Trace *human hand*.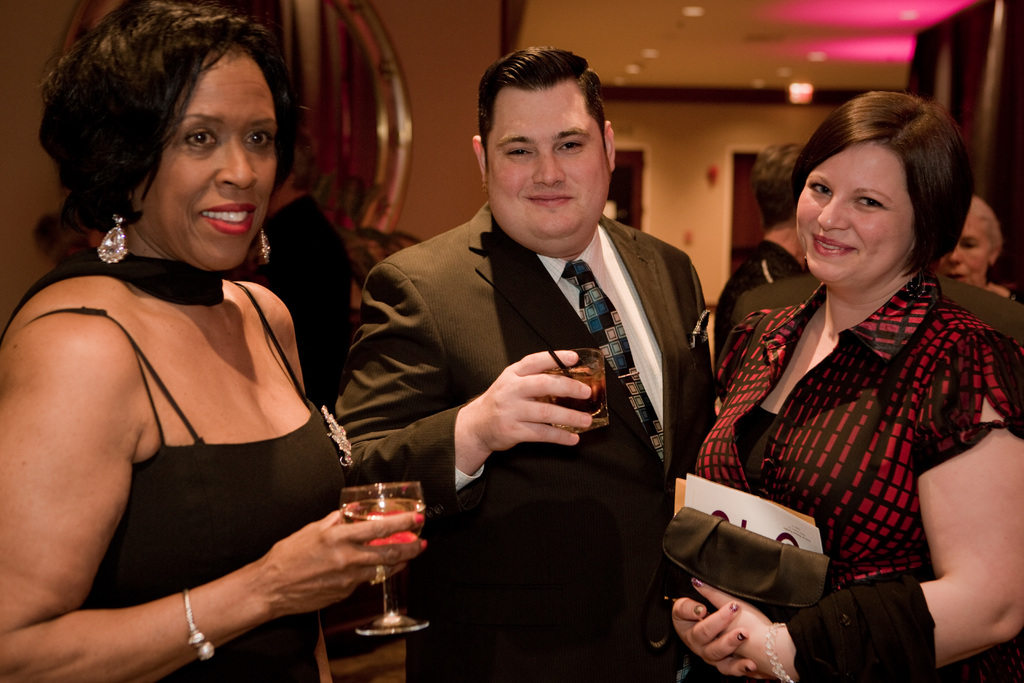
Traced to [left=669, top=598, right=762, bottom=679].
